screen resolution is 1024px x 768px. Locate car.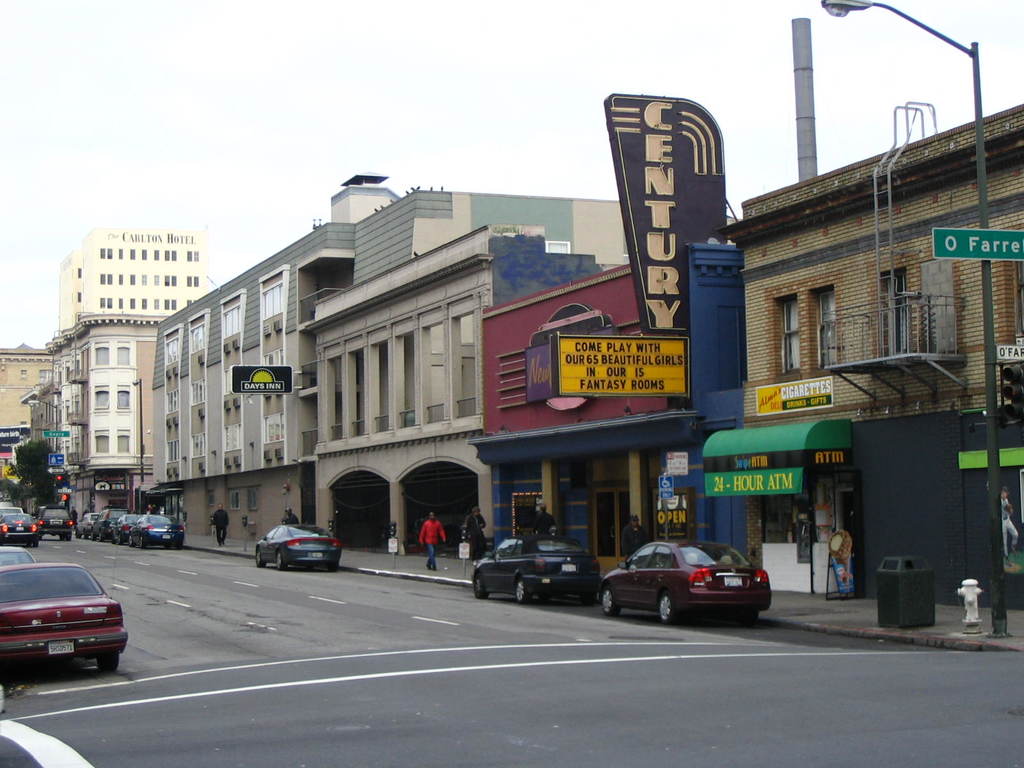
(x1=0, y1=564, x2=129, y2=668).
